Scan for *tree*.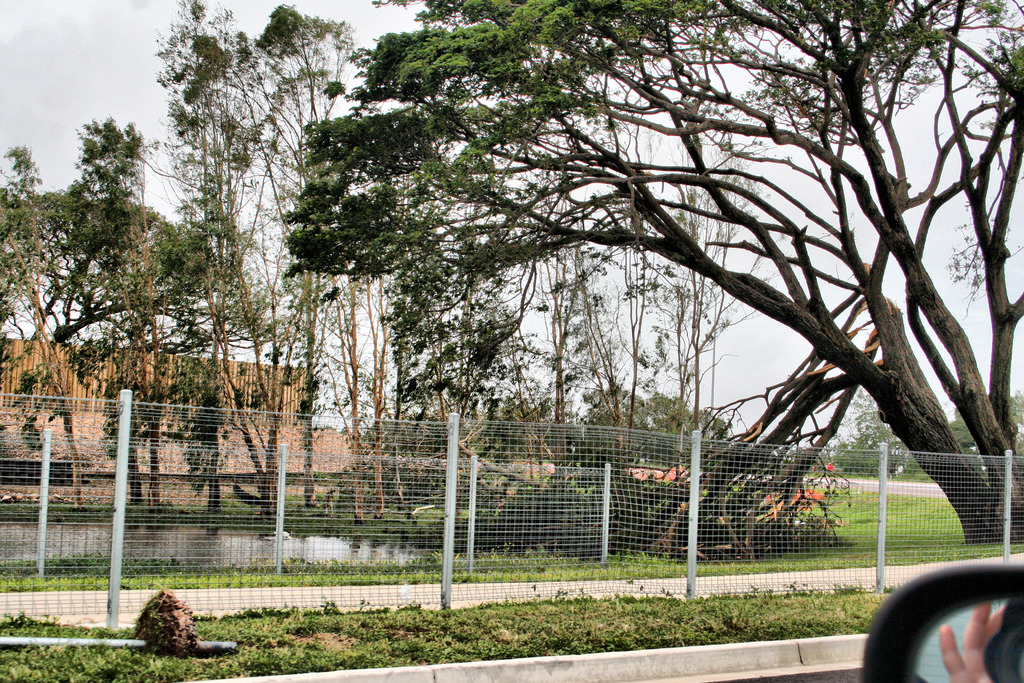
Scan result: bbox=[440, 92, 525, 434].
